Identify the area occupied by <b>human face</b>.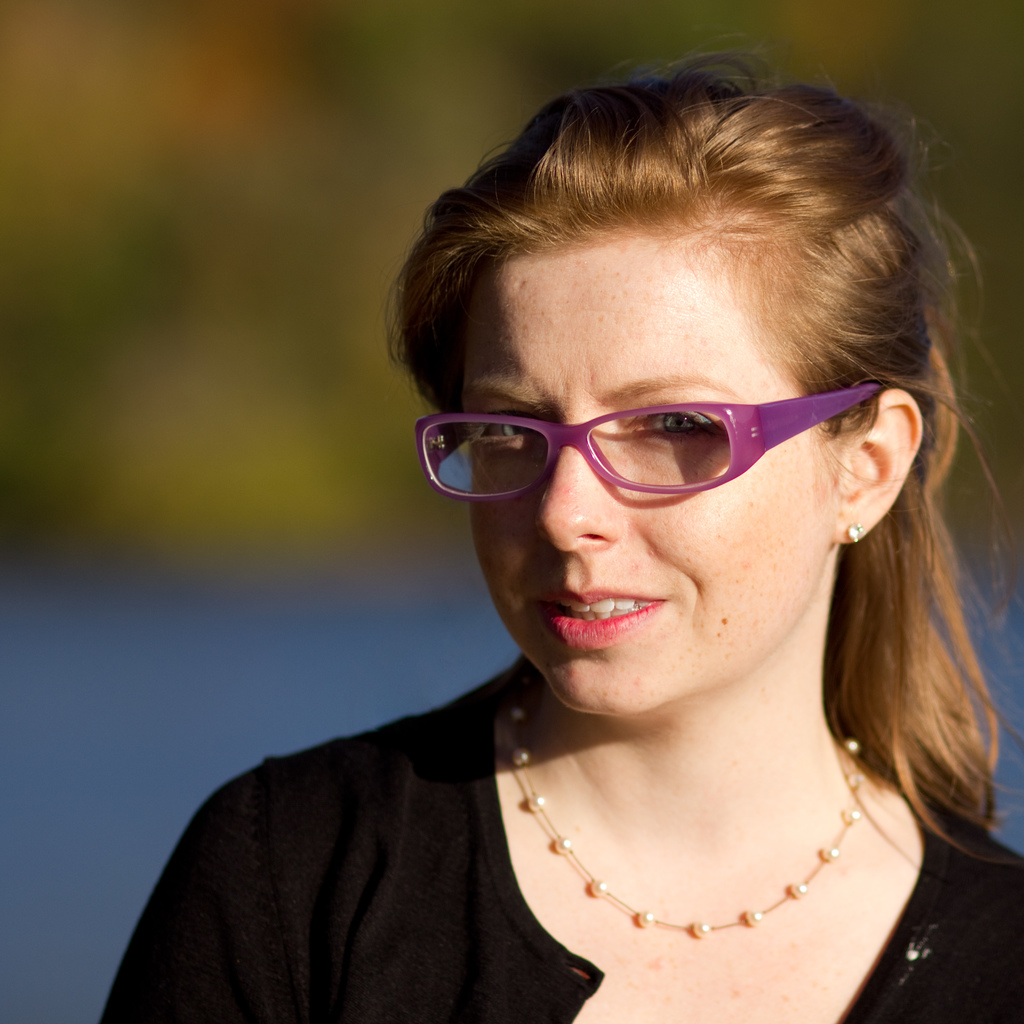
Area: <box>414,246,836,715</box>.
